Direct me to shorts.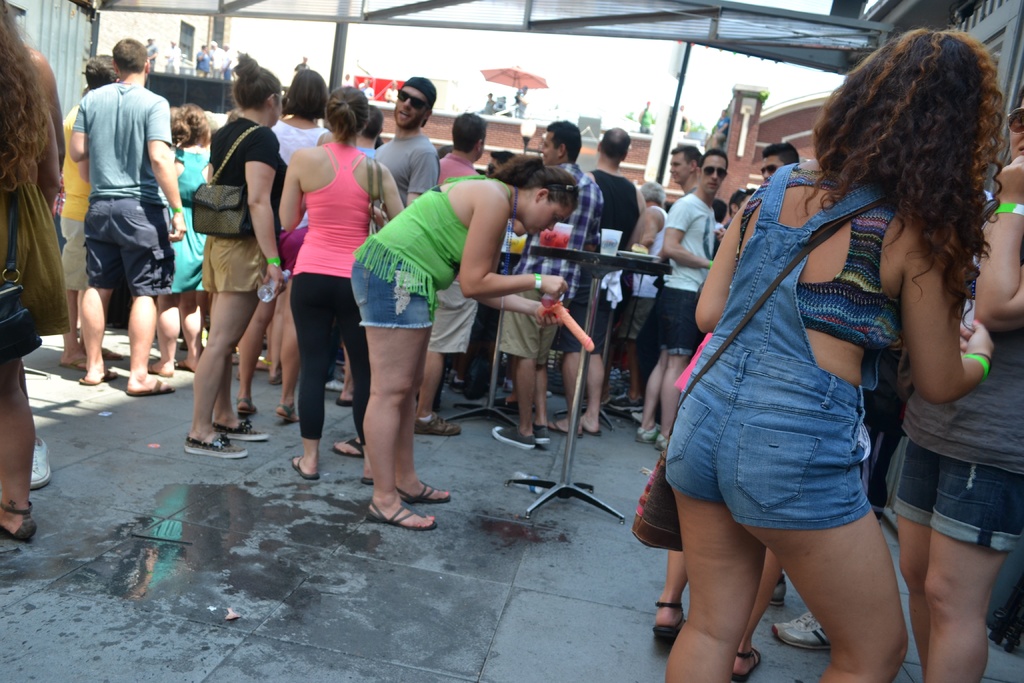
Direction: {"x1": 202, "y1": 232, "x2": 262, "y2": 293}.
